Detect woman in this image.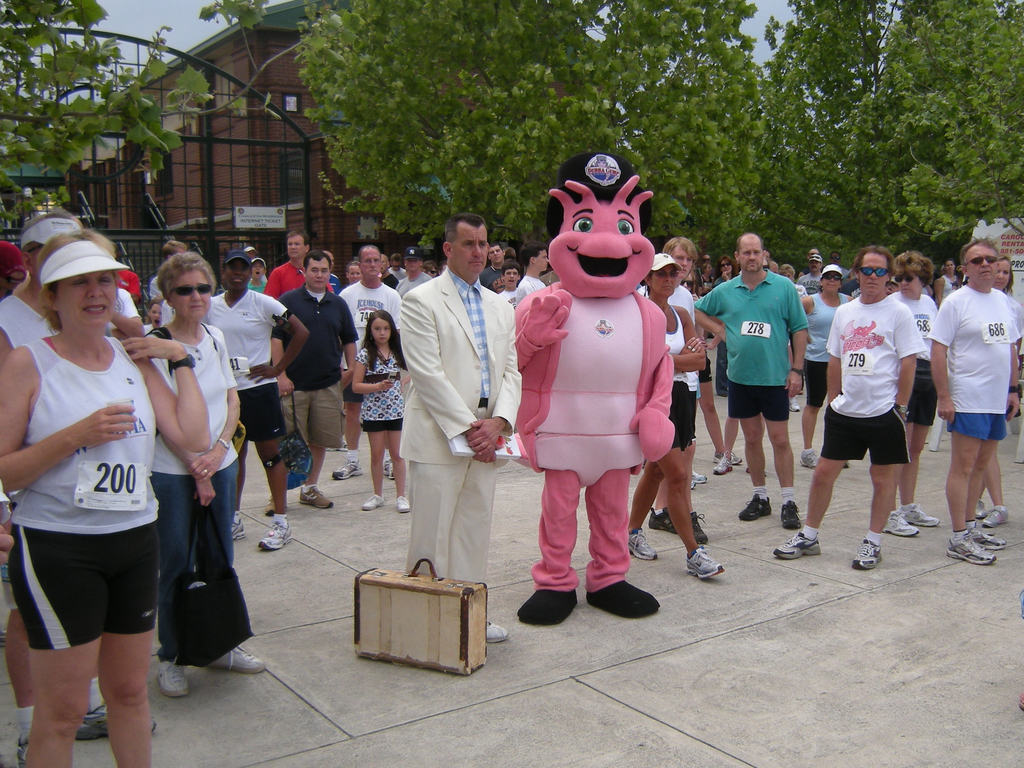
Detection: 198/256/308/559.
